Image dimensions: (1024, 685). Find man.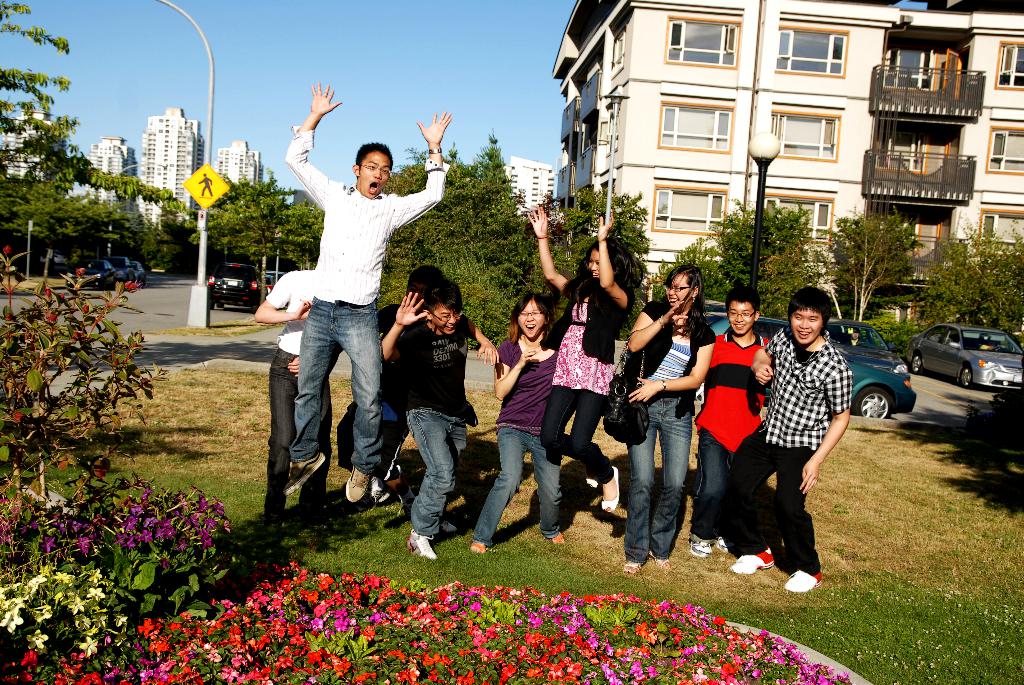
region(741, 280, 861, 575).
